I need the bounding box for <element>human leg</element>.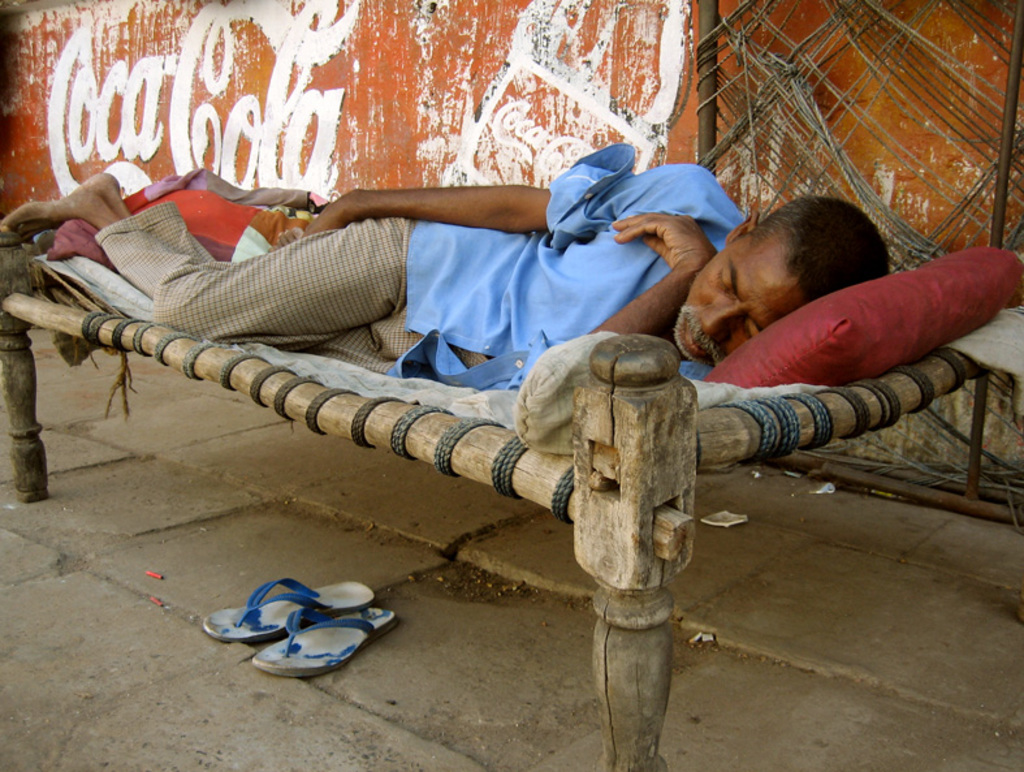
Here it is: box=[0, 168, 414, 345].
